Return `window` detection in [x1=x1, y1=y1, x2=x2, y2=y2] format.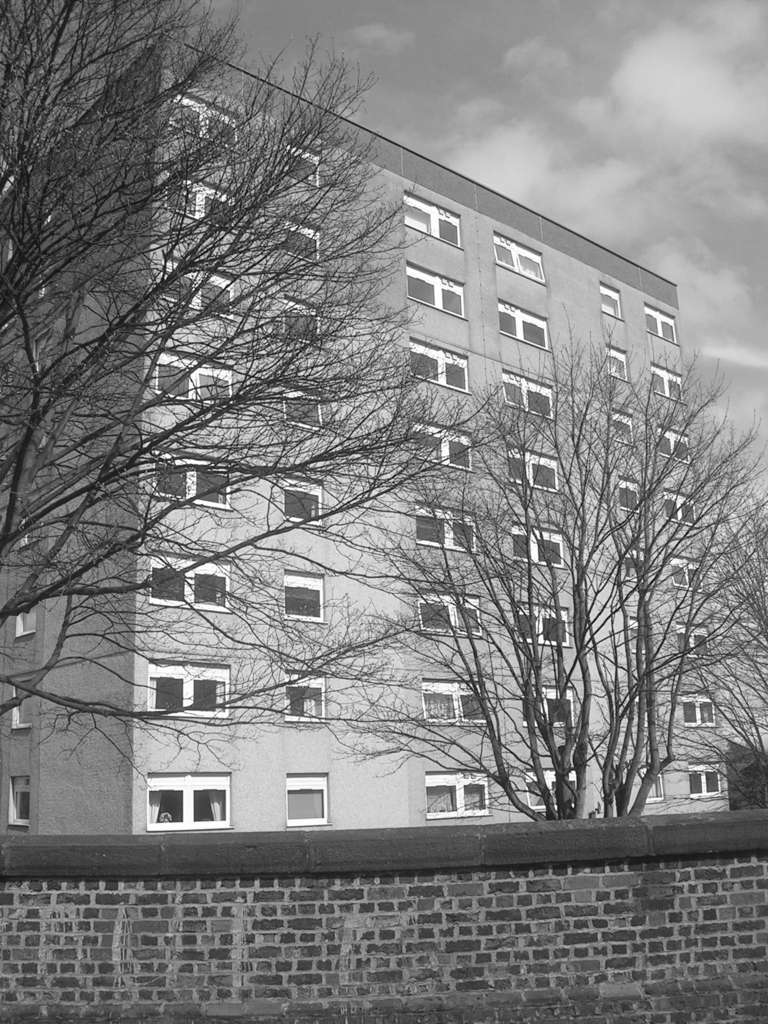
[x1=15, y1=603, x2=36, y2=638].
